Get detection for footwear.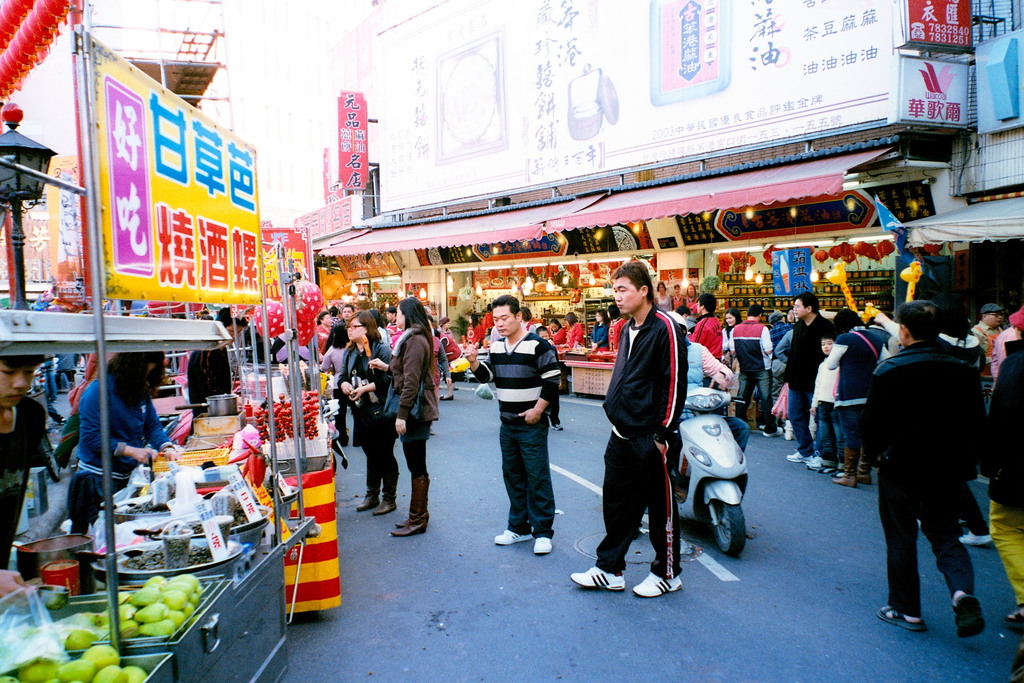
Detection: pyautogui.locateOnScreen(808, 455, 822, 473).
